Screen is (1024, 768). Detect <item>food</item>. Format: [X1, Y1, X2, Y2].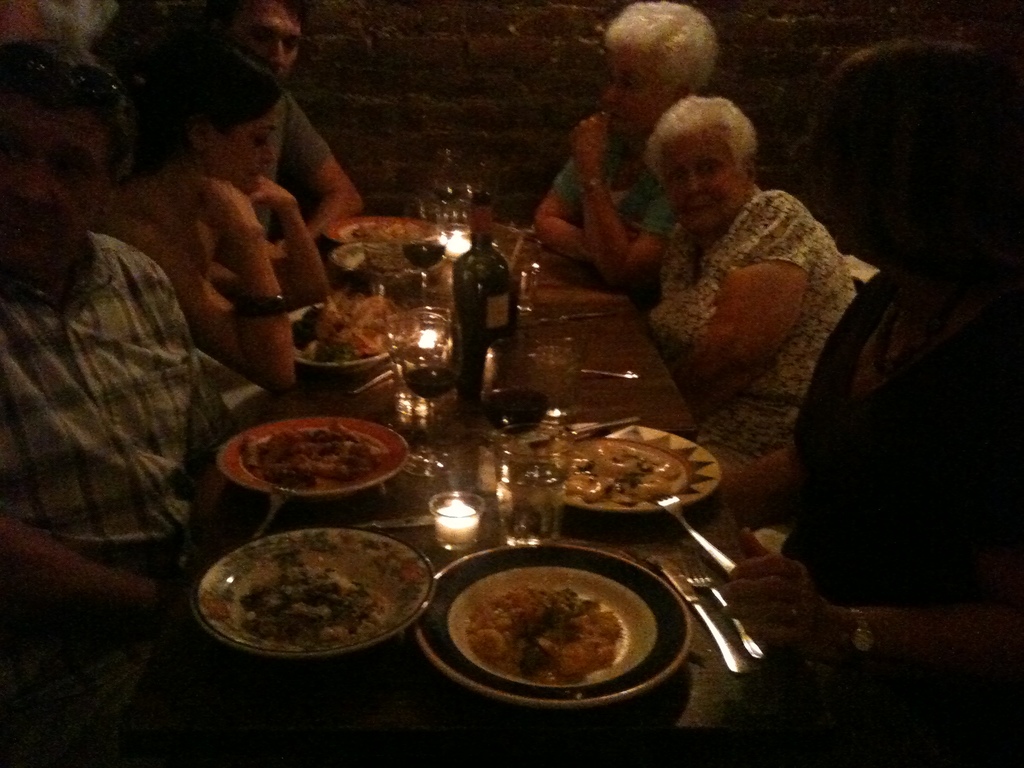
[465, 580, 621, 684].
